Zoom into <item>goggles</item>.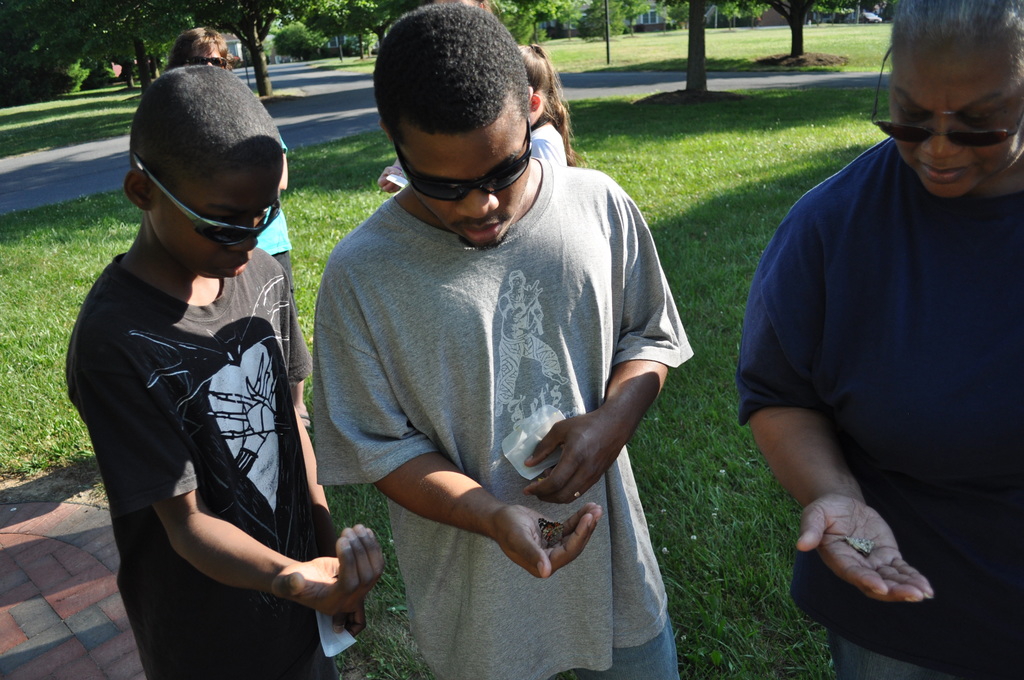
Zoom target: 392/114/531/206.
